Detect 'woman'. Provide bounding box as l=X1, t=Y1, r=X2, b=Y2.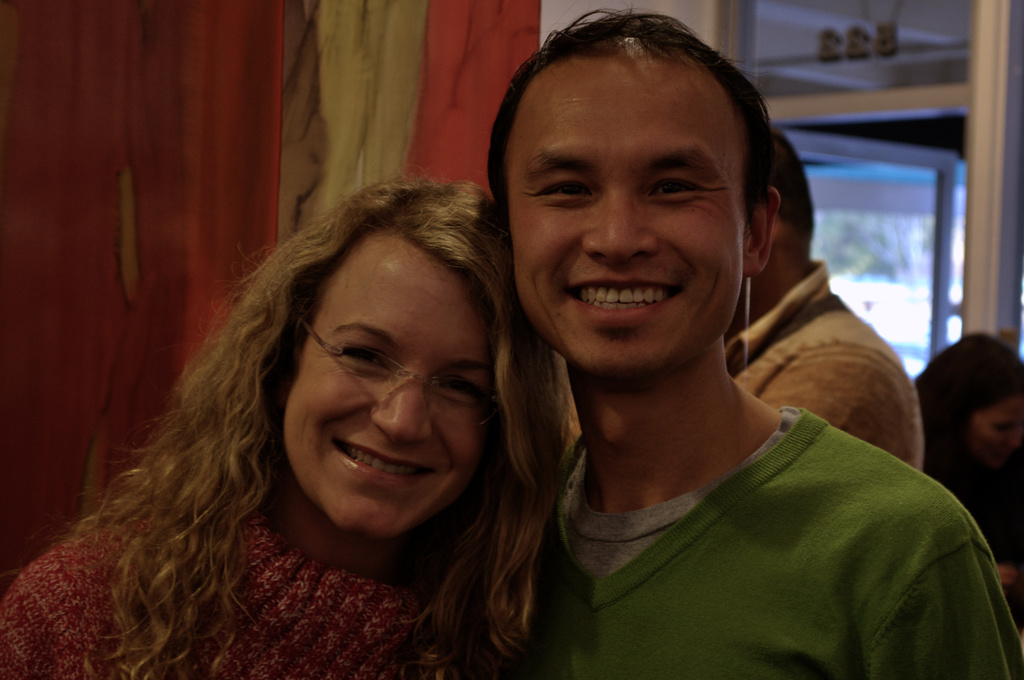
l=914, t=329, r=1023, b=597.
